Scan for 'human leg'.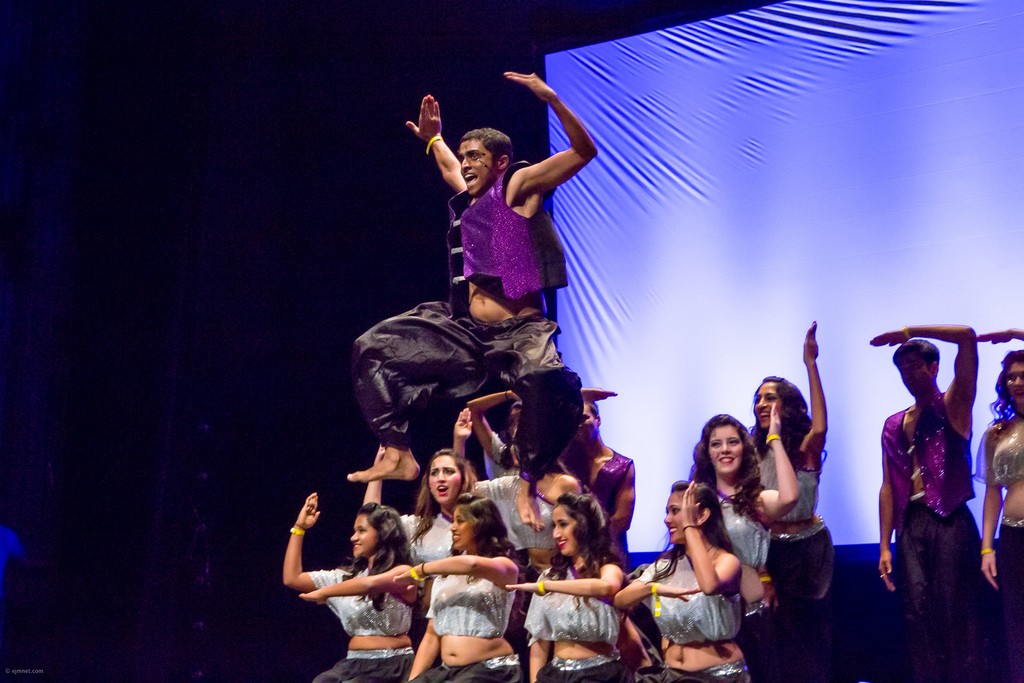
Scan result: Rect(789, 520, 836, 682).
